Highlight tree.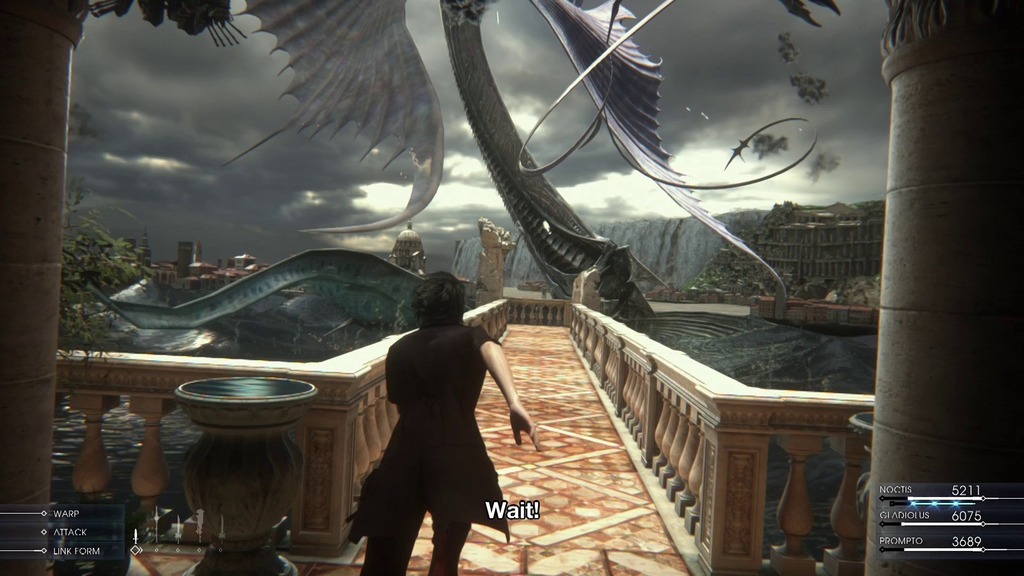
Highlighted region: bbox=(56, 101, 141, 351).
